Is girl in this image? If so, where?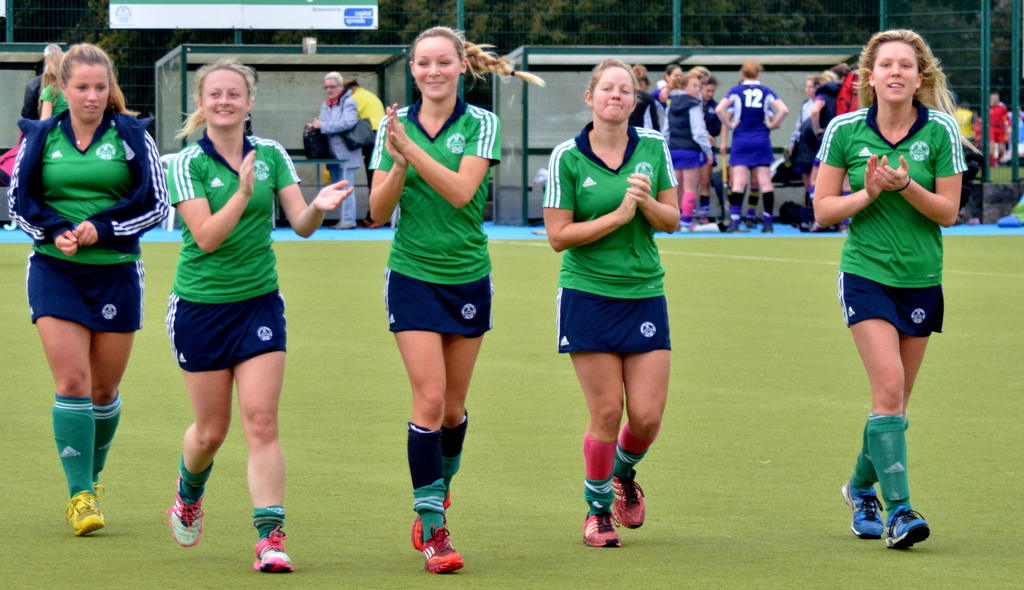
Yes, at {"left": 539, "top": 53, "right": 682, "bottom": 545}.
